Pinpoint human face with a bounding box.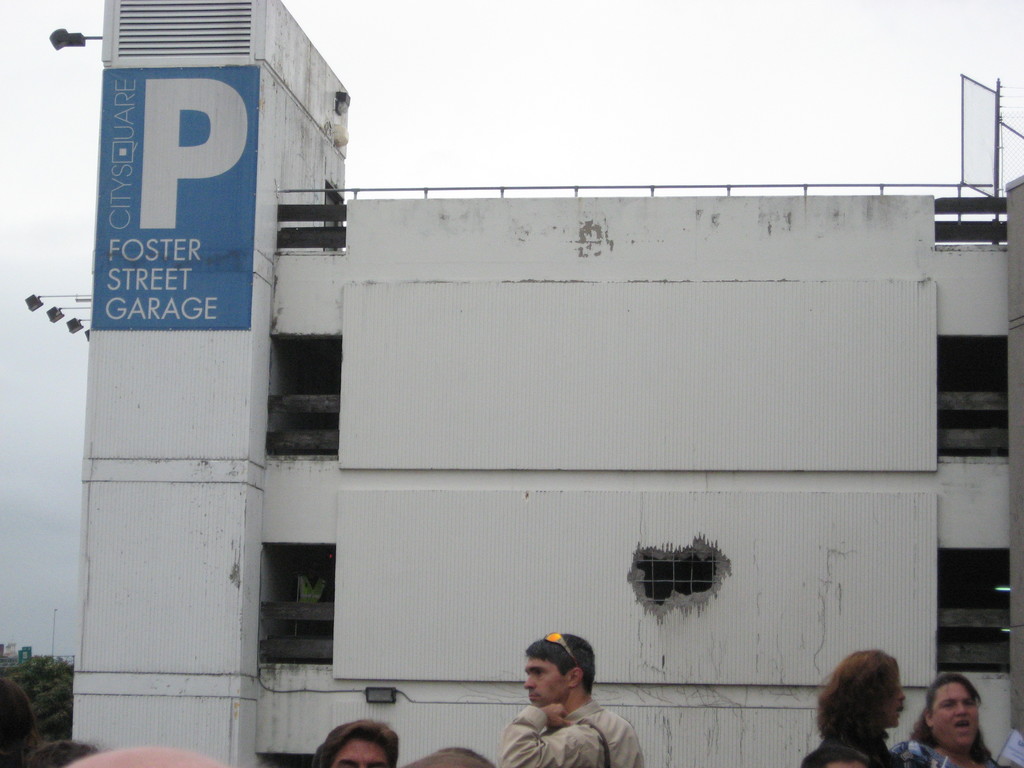
bbox(929, 684, 976, 750).
